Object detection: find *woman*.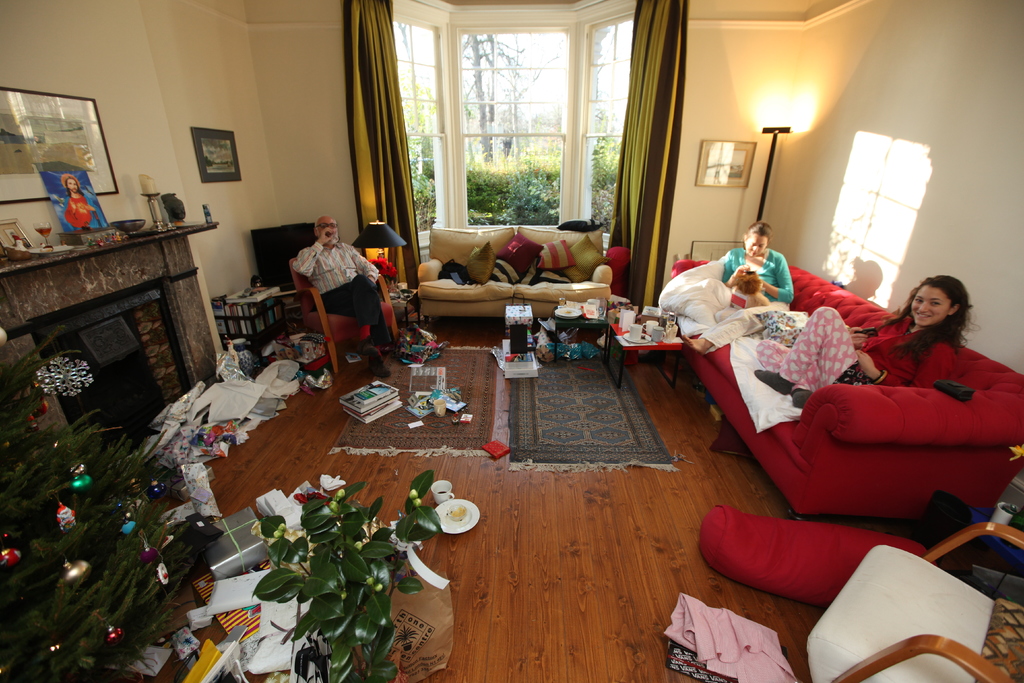
[680,218,796,350].
